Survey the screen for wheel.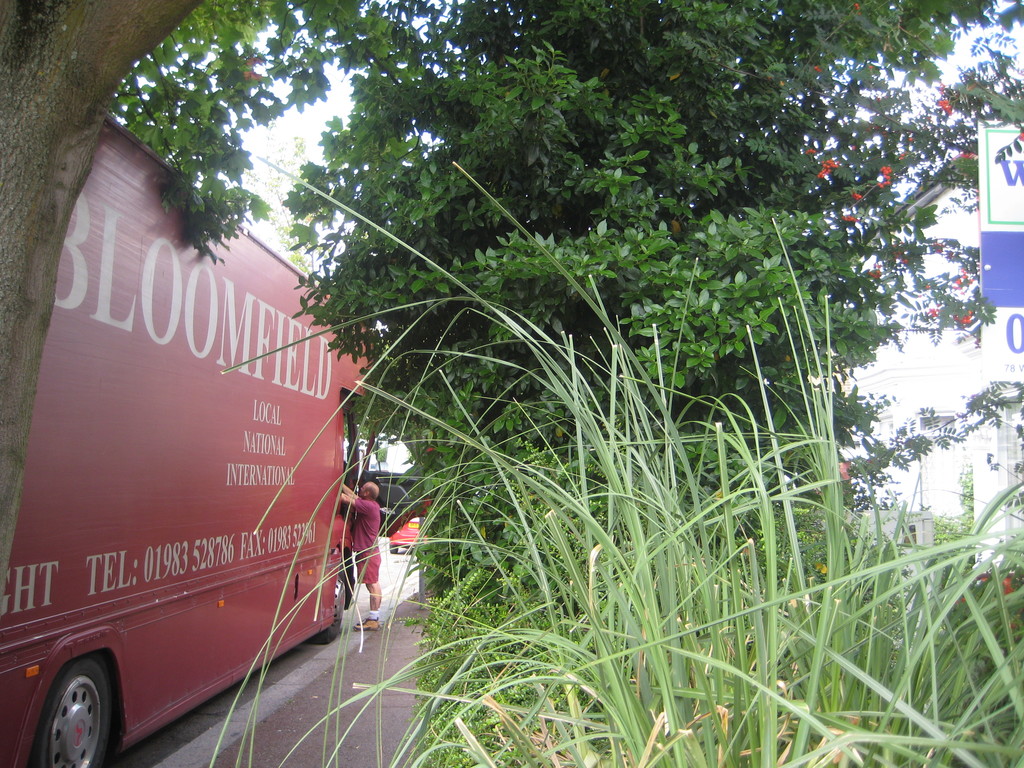
Survey found: bbox(33, 659, 116, 767).
